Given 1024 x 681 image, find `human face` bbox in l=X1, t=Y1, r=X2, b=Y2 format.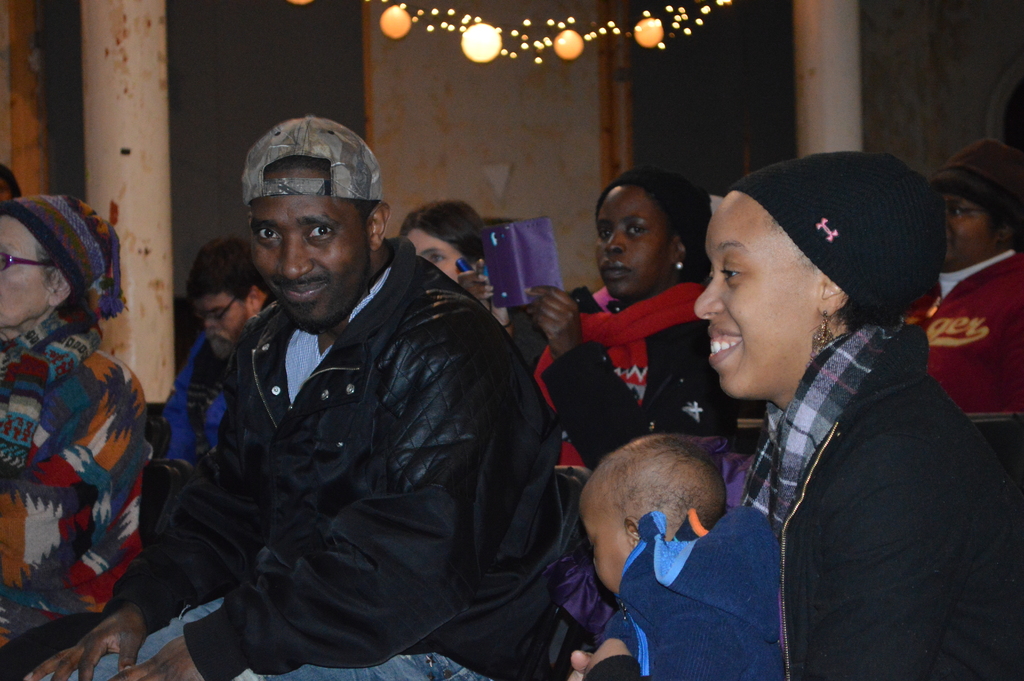
l=244, t=163, r=372, b=332.
